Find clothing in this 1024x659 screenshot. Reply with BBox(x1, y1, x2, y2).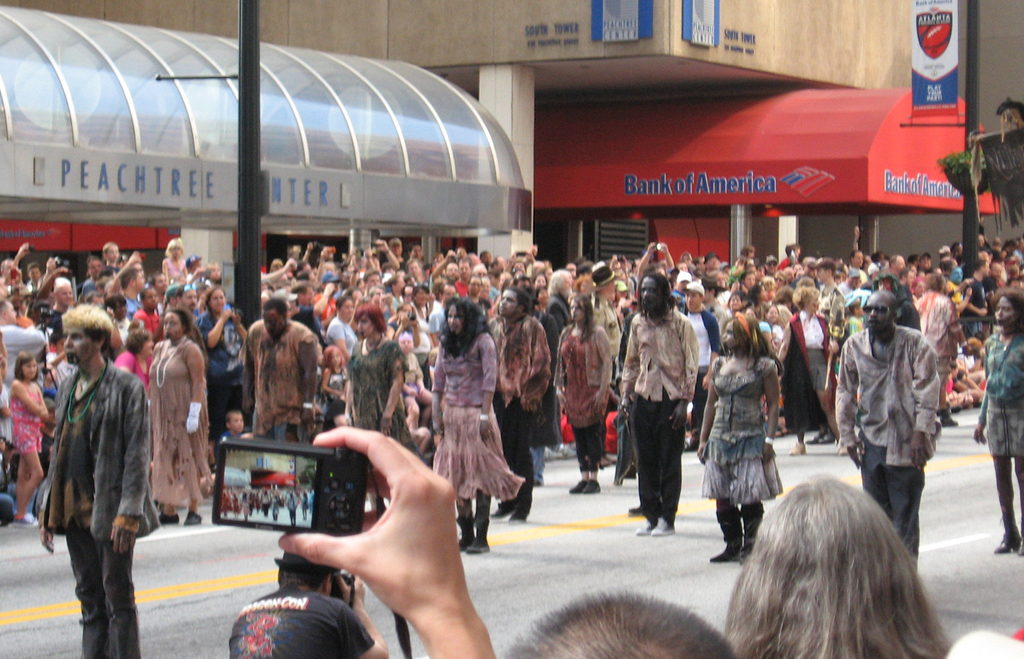
BBox(226, 306, 324, 440).
